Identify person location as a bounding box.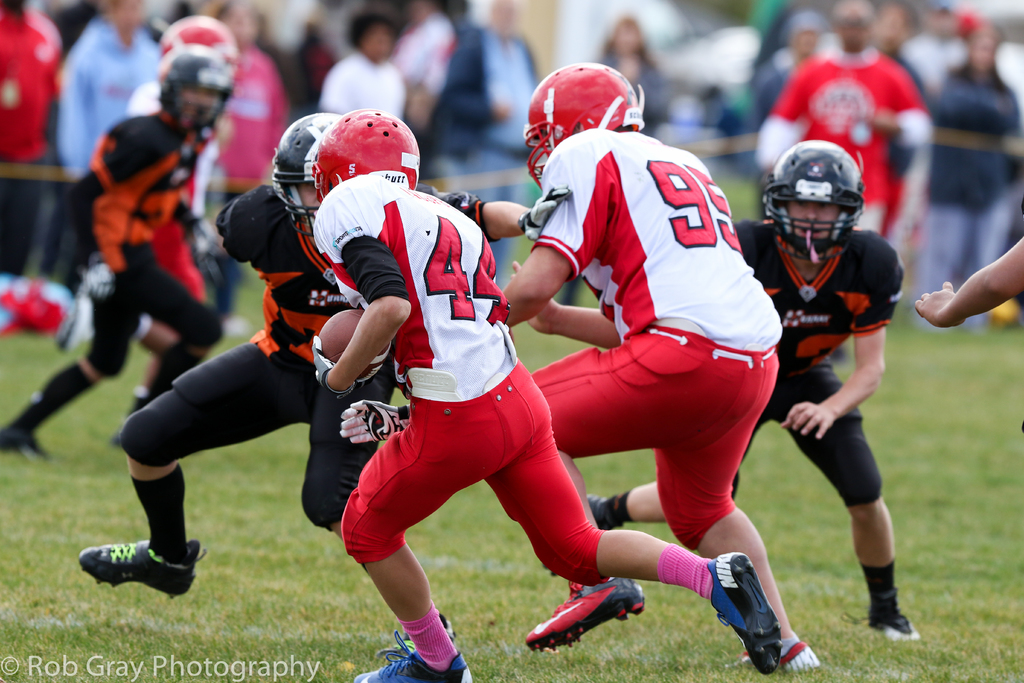
(left=508, top=40, right=789, bottom=682).
